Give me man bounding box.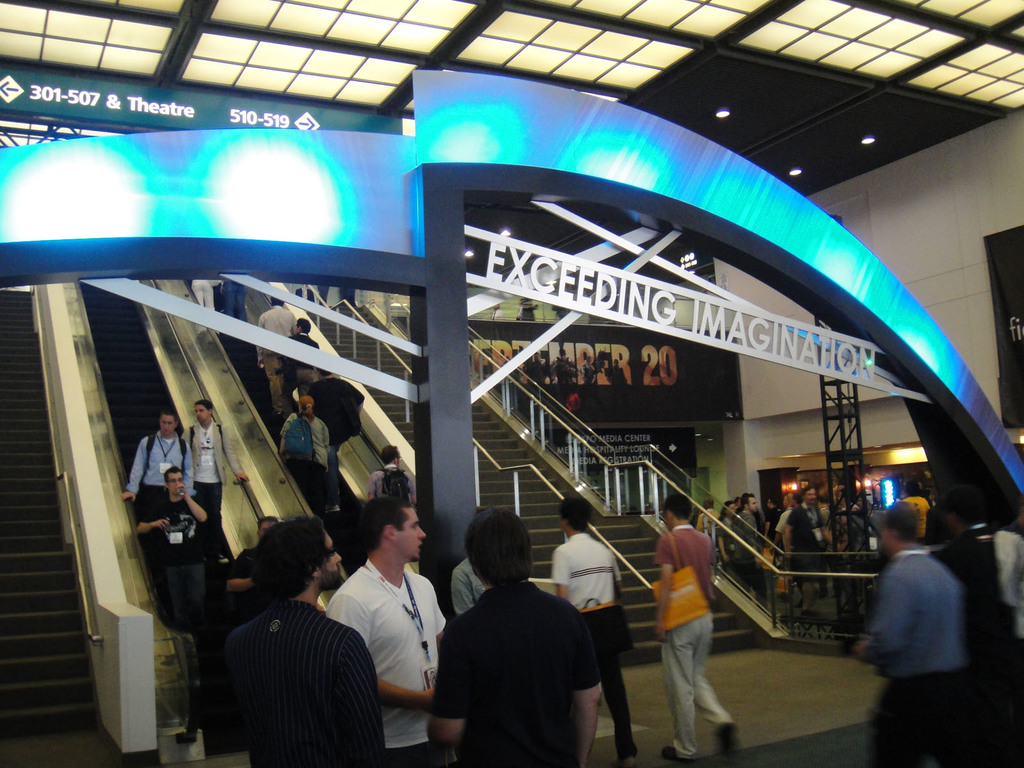
region(423, 504, 599, 767).
